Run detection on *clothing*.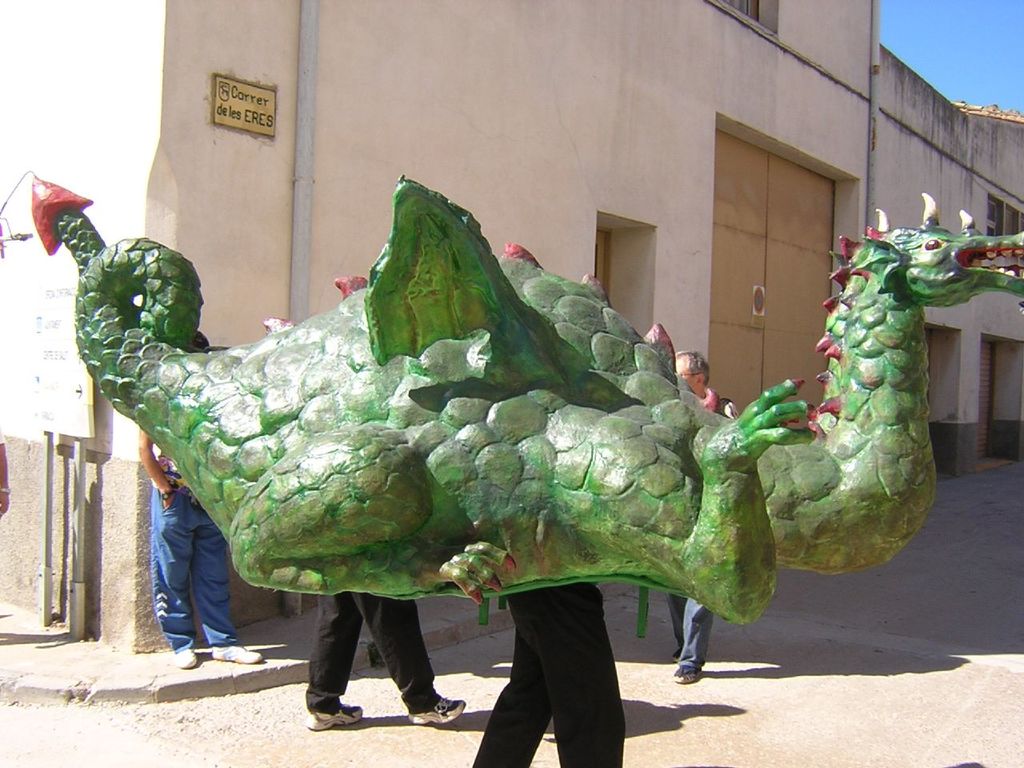
Result: 306,595,441,718.
